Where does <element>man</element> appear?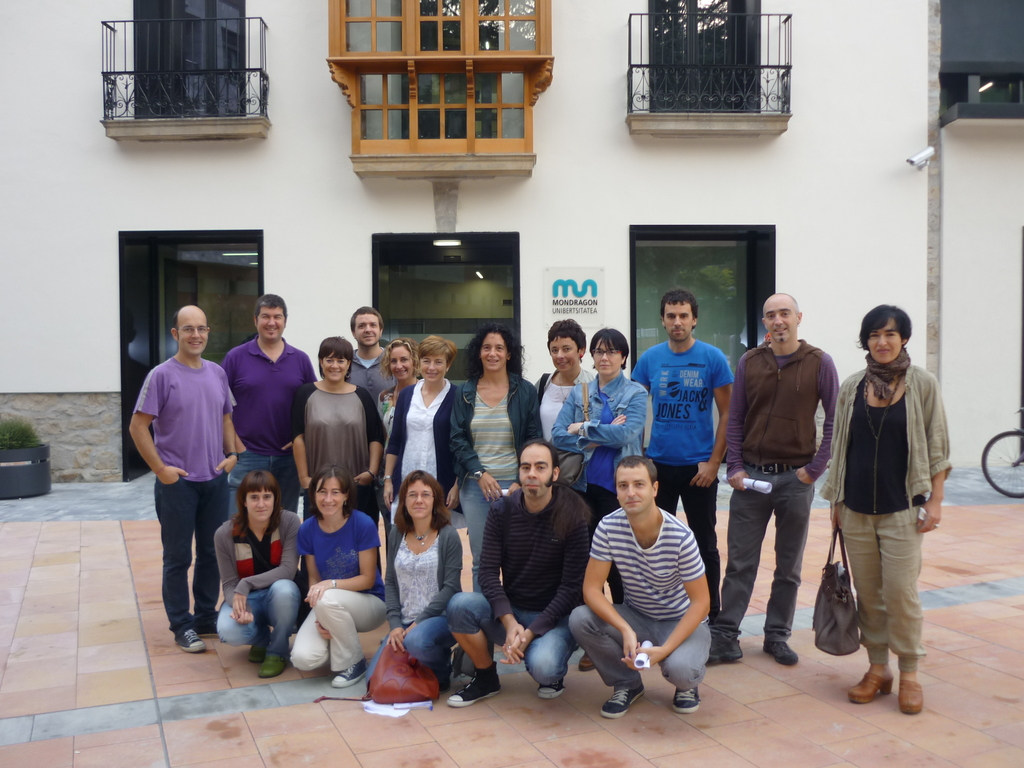
Appears at 444 435 593 704.
